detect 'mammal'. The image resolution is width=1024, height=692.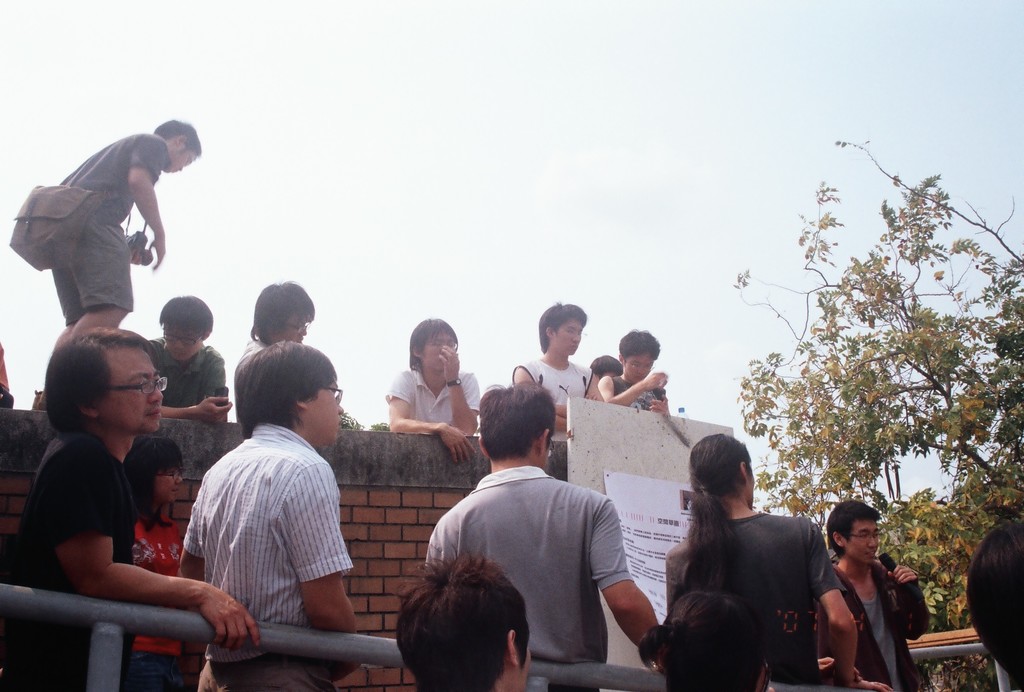
{"left": 237, "top": 277, "right": 319, "bottom": 372}.
